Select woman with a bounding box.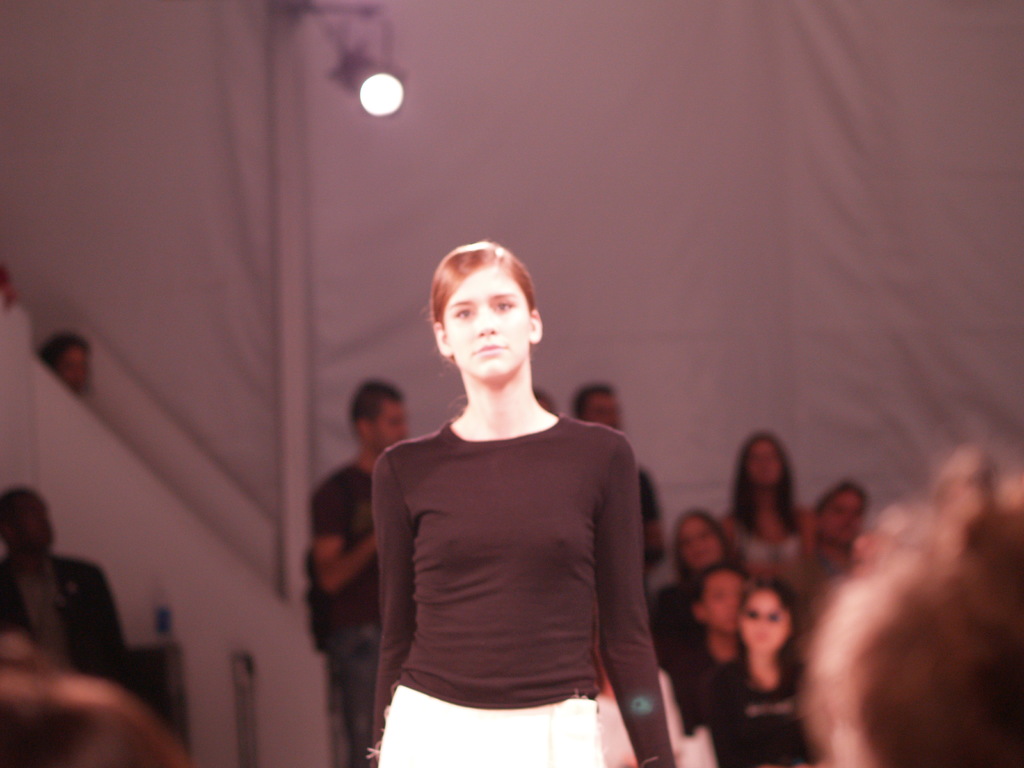
715, 434, 818, 612.
